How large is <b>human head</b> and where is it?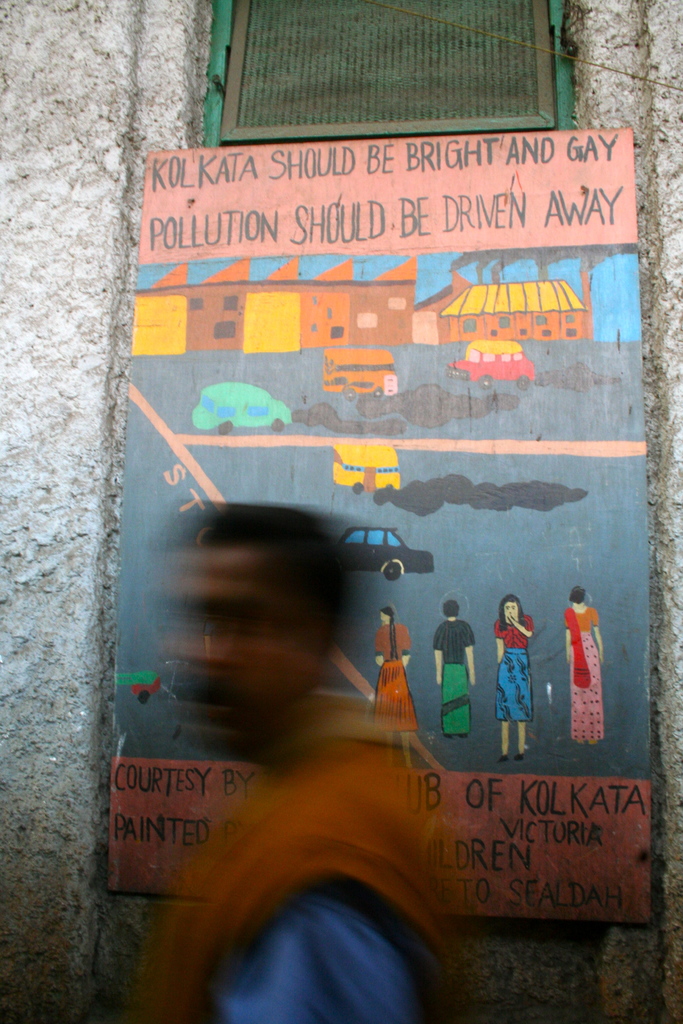
Bounding box: <bbox>498, 599, 521, 625</bbox>.
